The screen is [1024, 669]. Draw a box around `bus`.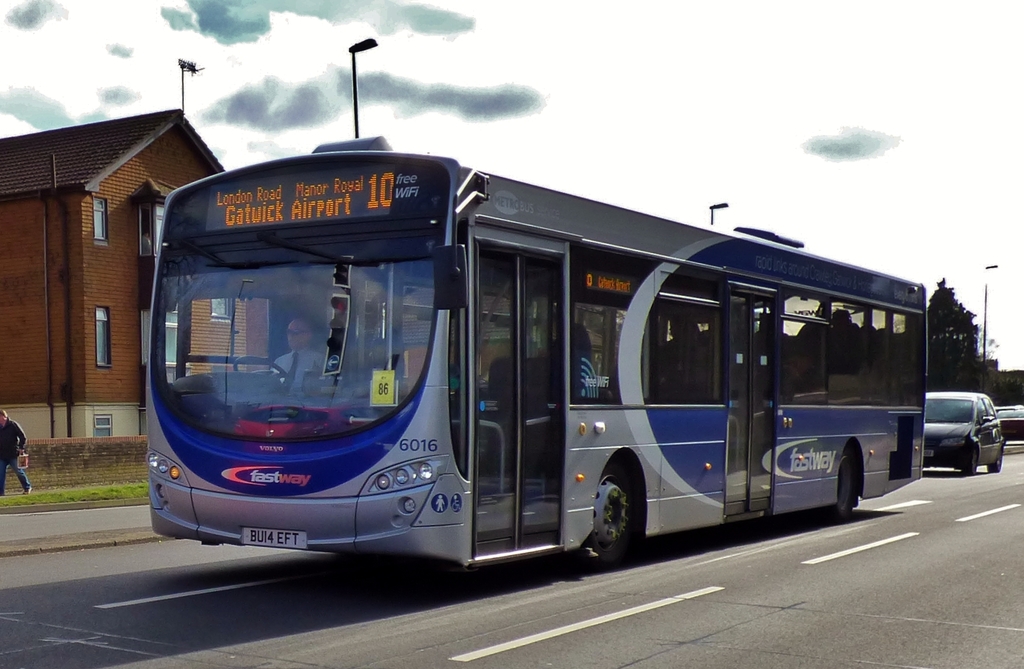
pyautogui.locateOnScreen(141, 140, 924, 567).
